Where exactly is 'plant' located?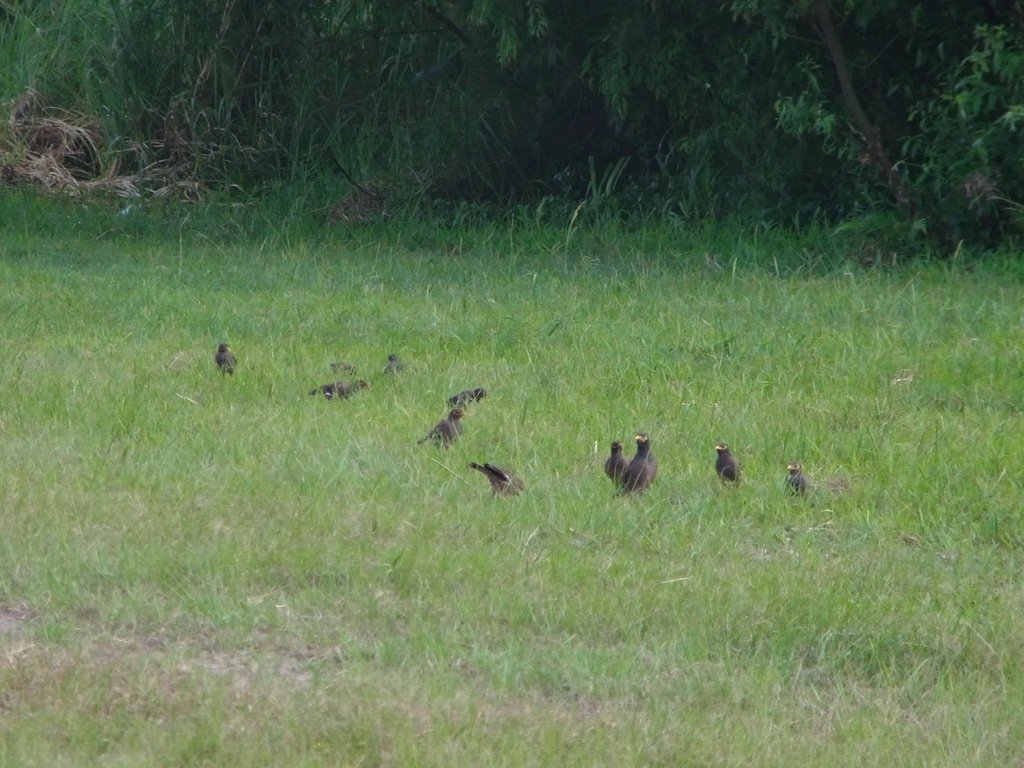
Its bounding box is {"x1": 754, "y1": 6, "x2": 1023, "y2": 254}.
